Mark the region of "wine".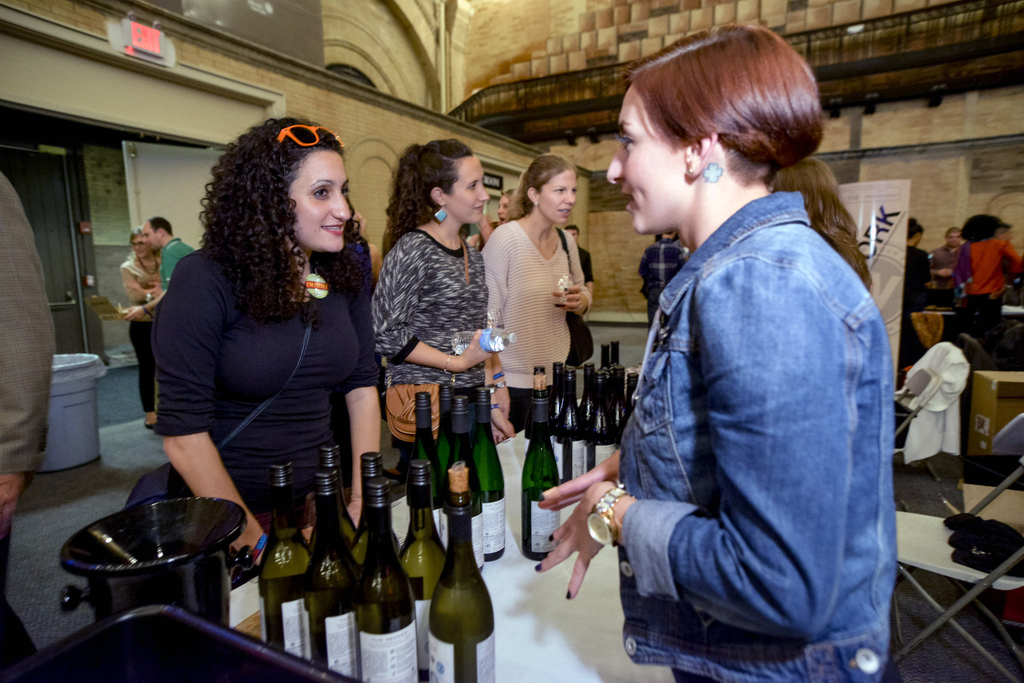
Region: (x1=435, y1=384, x2=455, y2=478).
